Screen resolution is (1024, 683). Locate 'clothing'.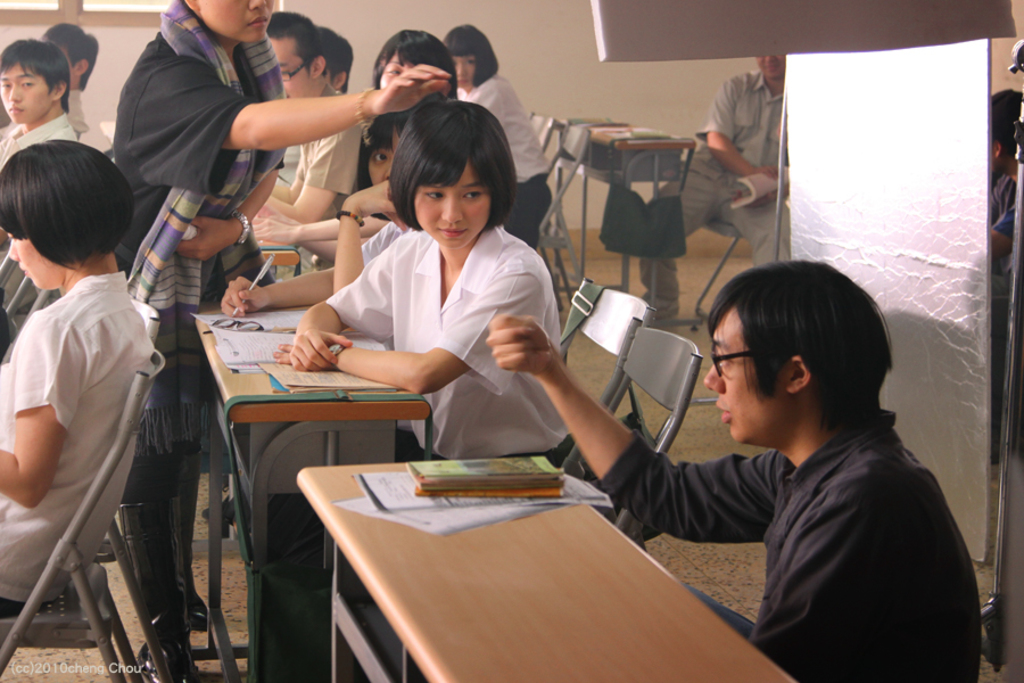
bbox=[453, 72, 559, 244].
